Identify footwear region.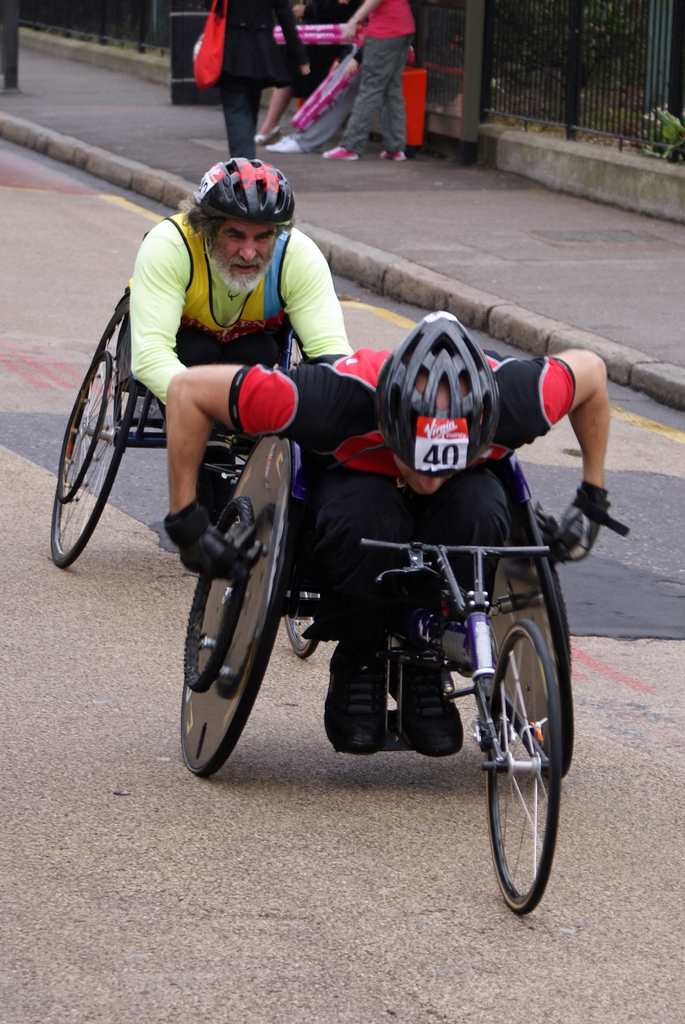
Region: box=[321, 640, 390, 756].
